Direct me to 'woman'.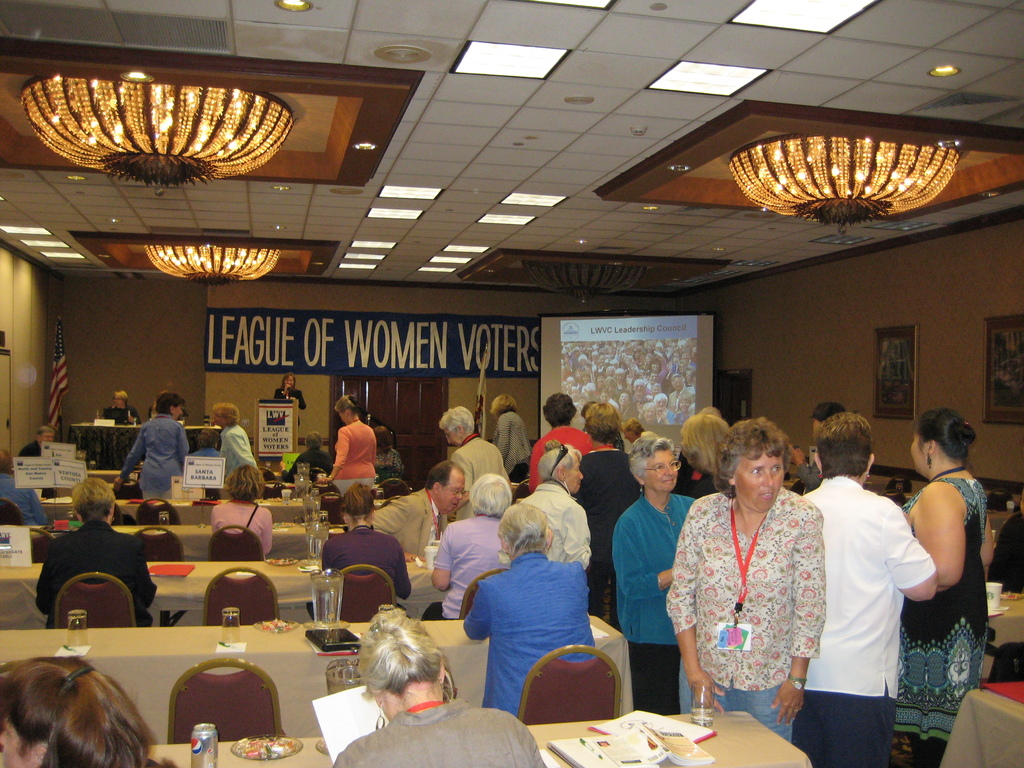
Direction: Rect(436, 406, 510, 518).
